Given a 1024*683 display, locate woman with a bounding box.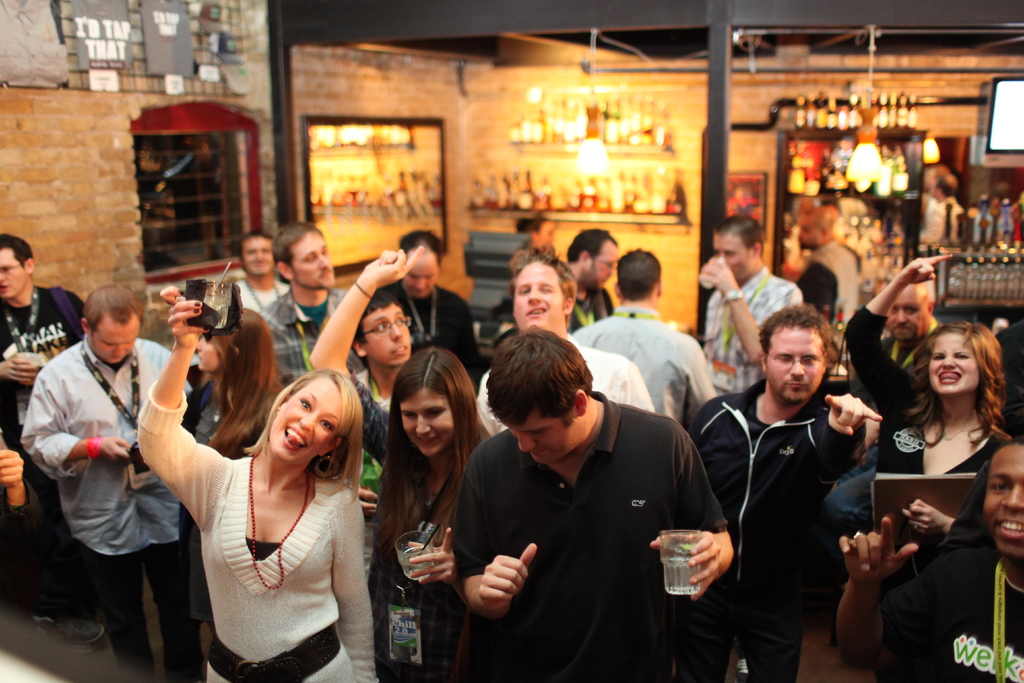
Located: bbox(131, 285, 388, 682).
